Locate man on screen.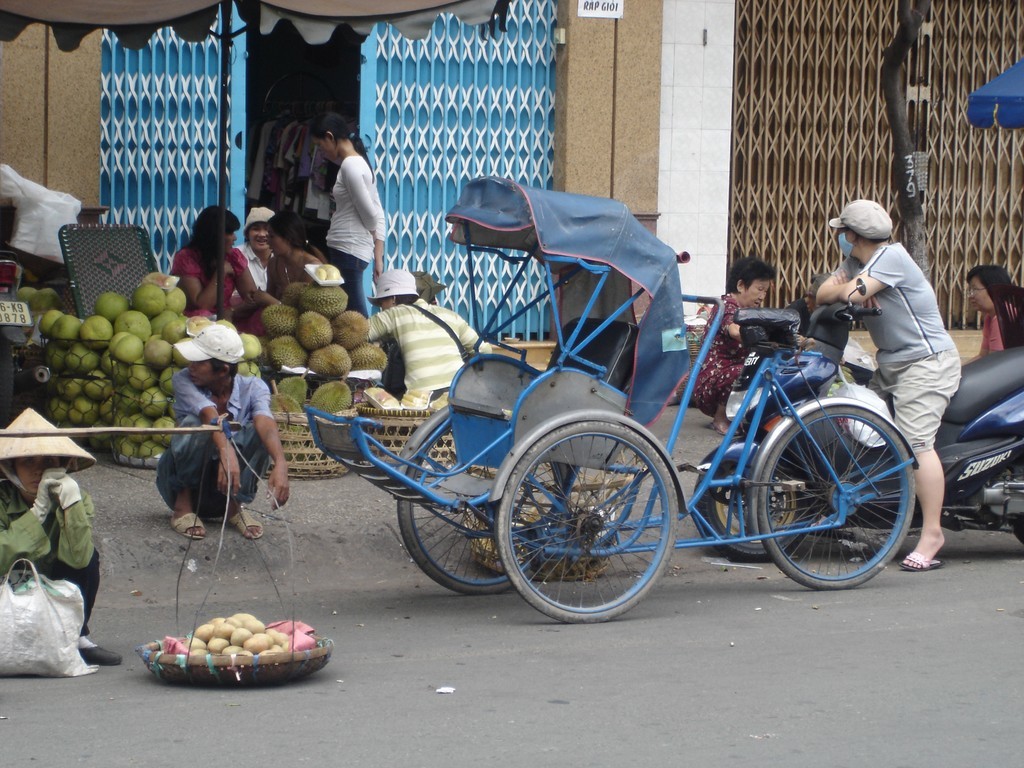
On screen at 144,314,289,533.
